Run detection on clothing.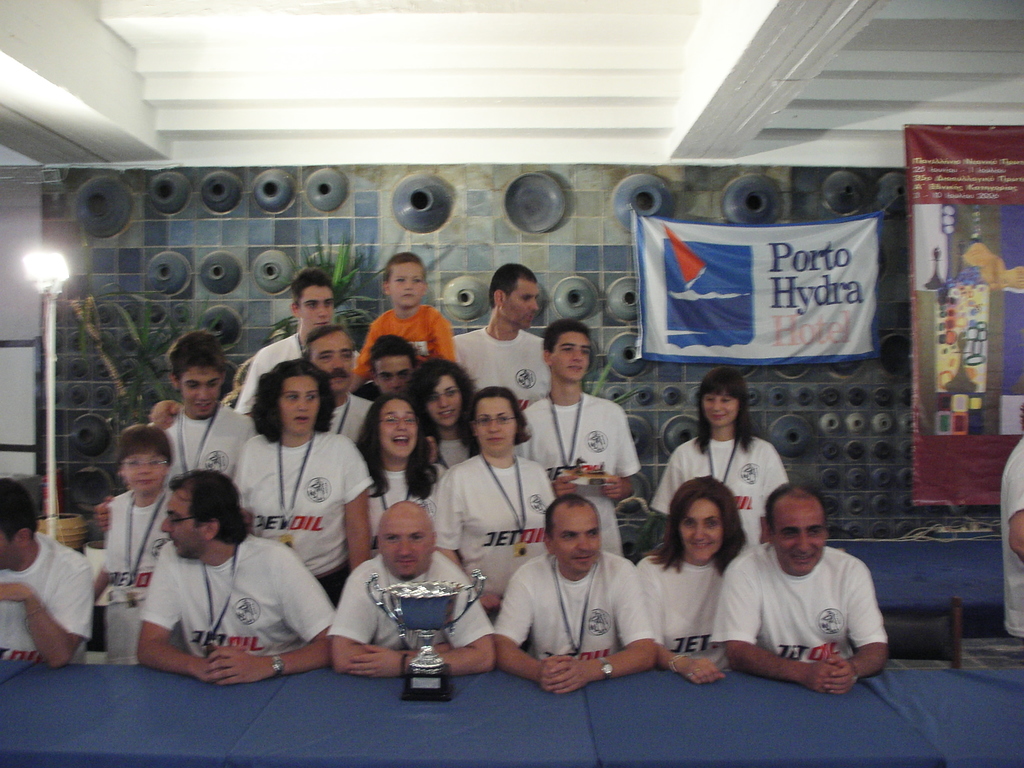
Result: 998/440/1023/631.
